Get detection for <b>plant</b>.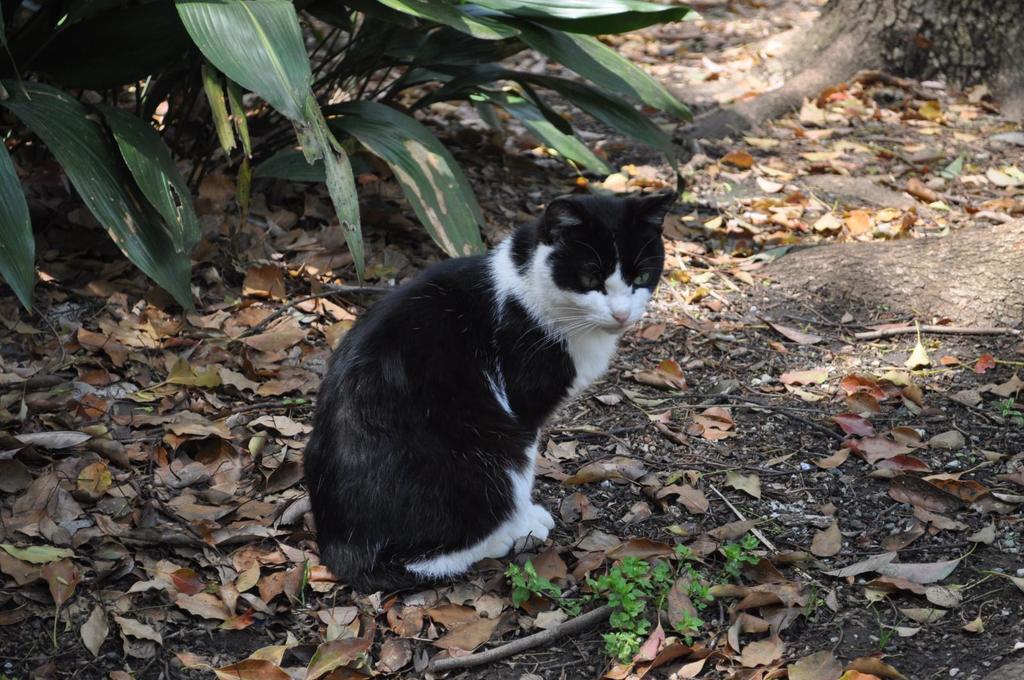
Detection: <box>608,588,642,634</box>.
